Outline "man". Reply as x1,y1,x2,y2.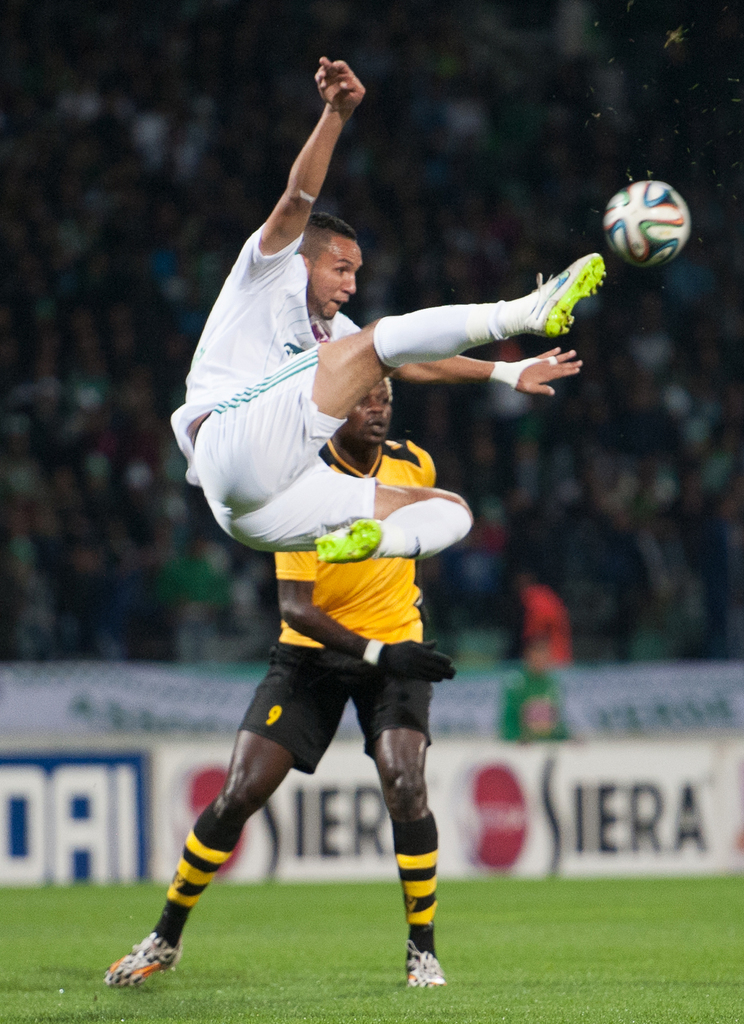
174,55,607,565.
